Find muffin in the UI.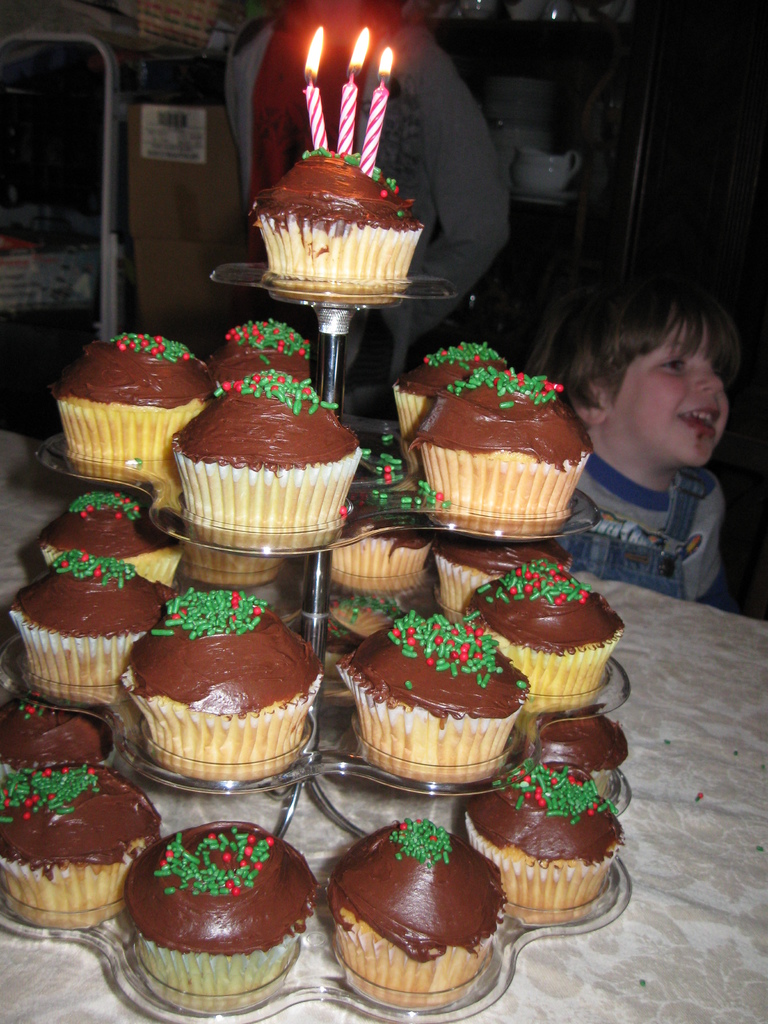
UI element at {"x1": 45, "y1": 330, "x2": 219, "y2": 471}.
